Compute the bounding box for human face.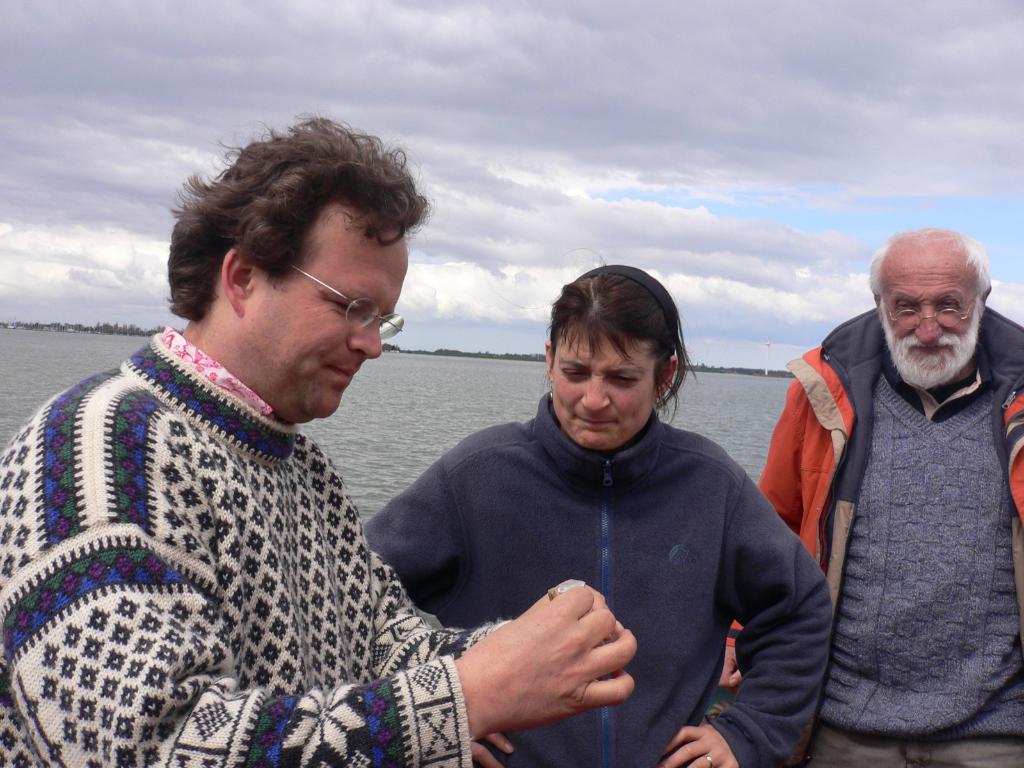
bbox=(235, 188, 411, 415).
